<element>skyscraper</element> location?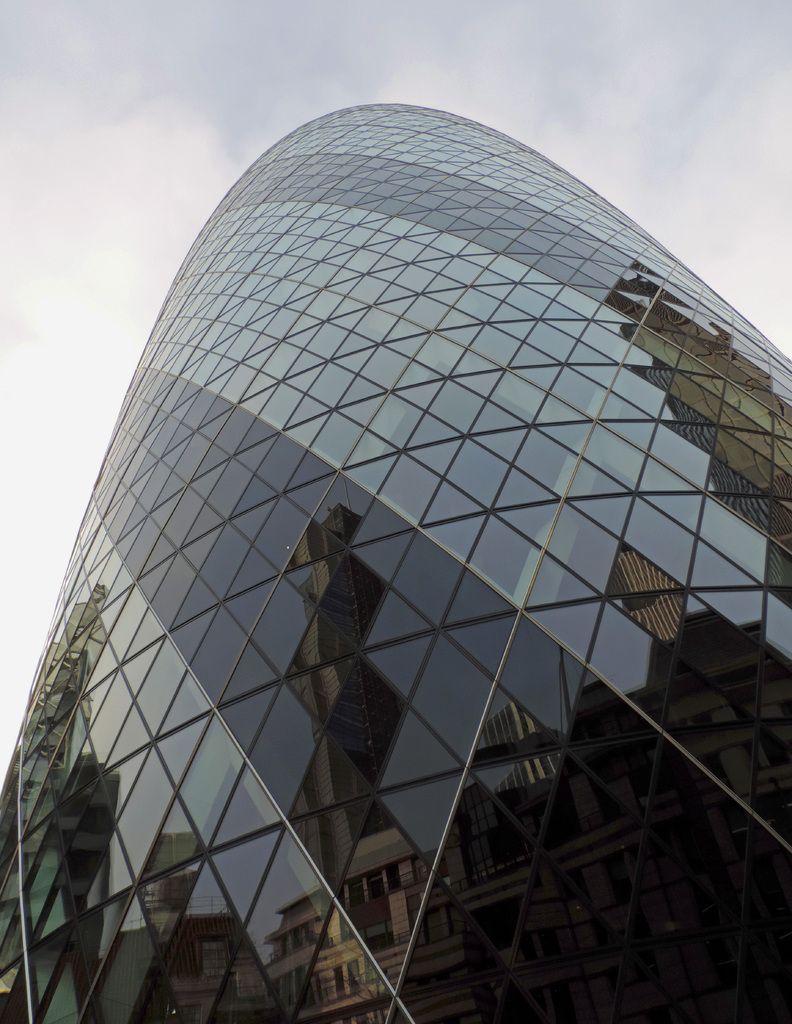
box=[0, 93, 791, 1023]
